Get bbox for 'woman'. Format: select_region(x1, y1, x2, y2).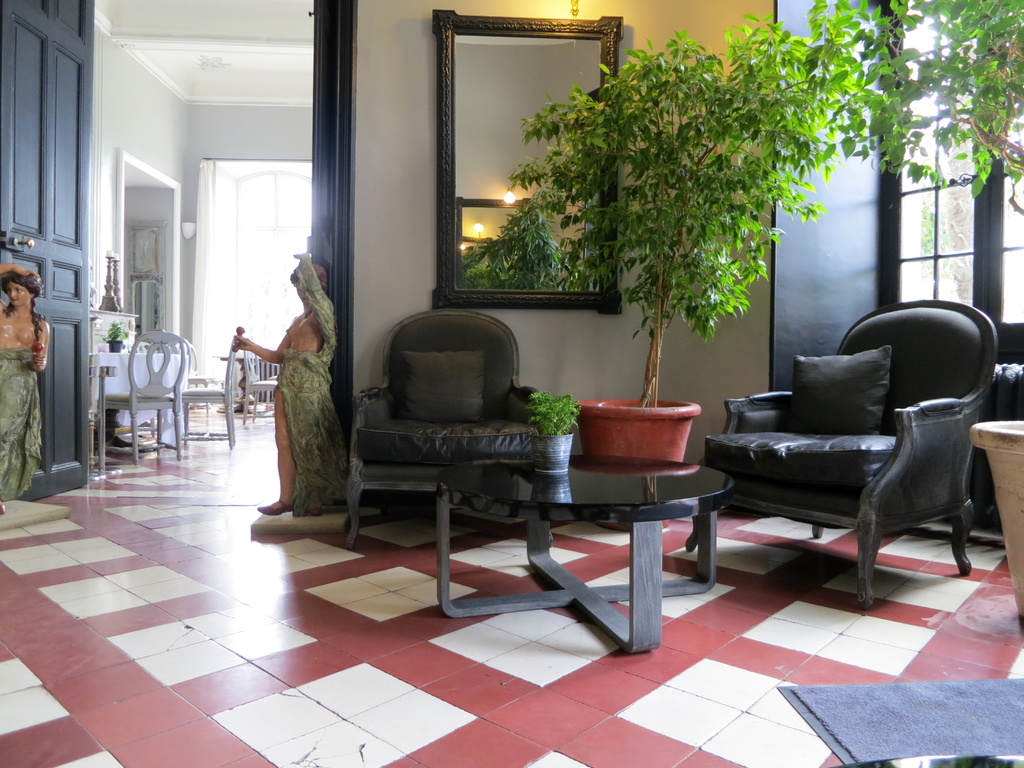
select_region(236, 246, 330, 522).
